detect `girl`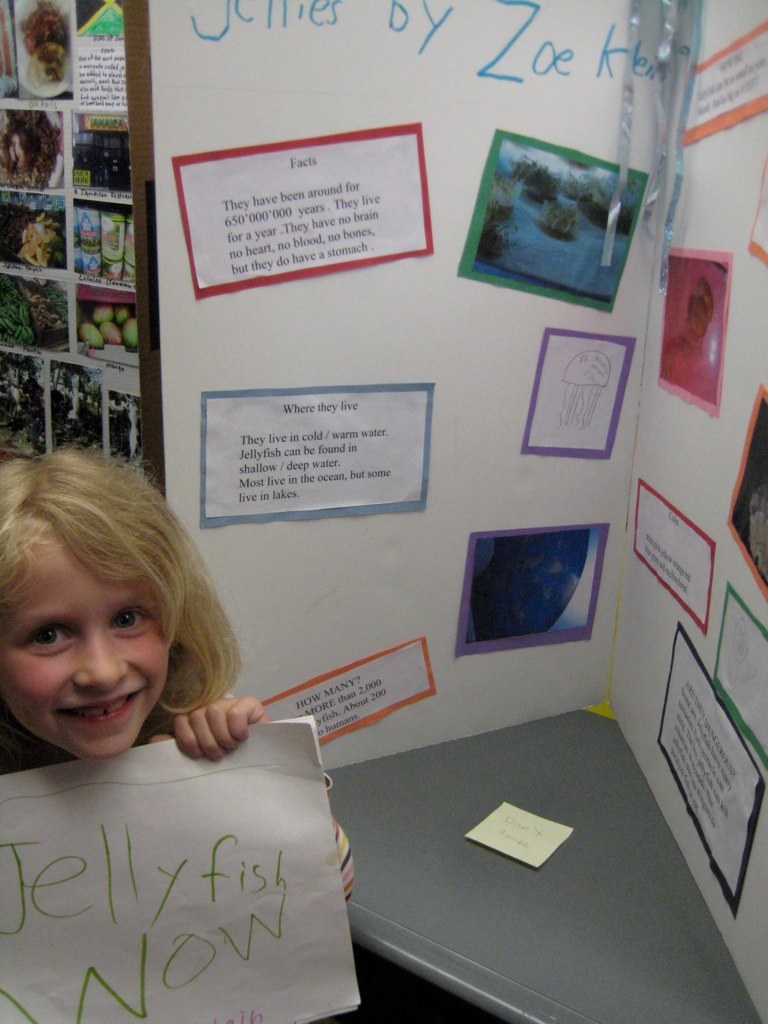
x1=0, y1=446, x2=355, y2=902
